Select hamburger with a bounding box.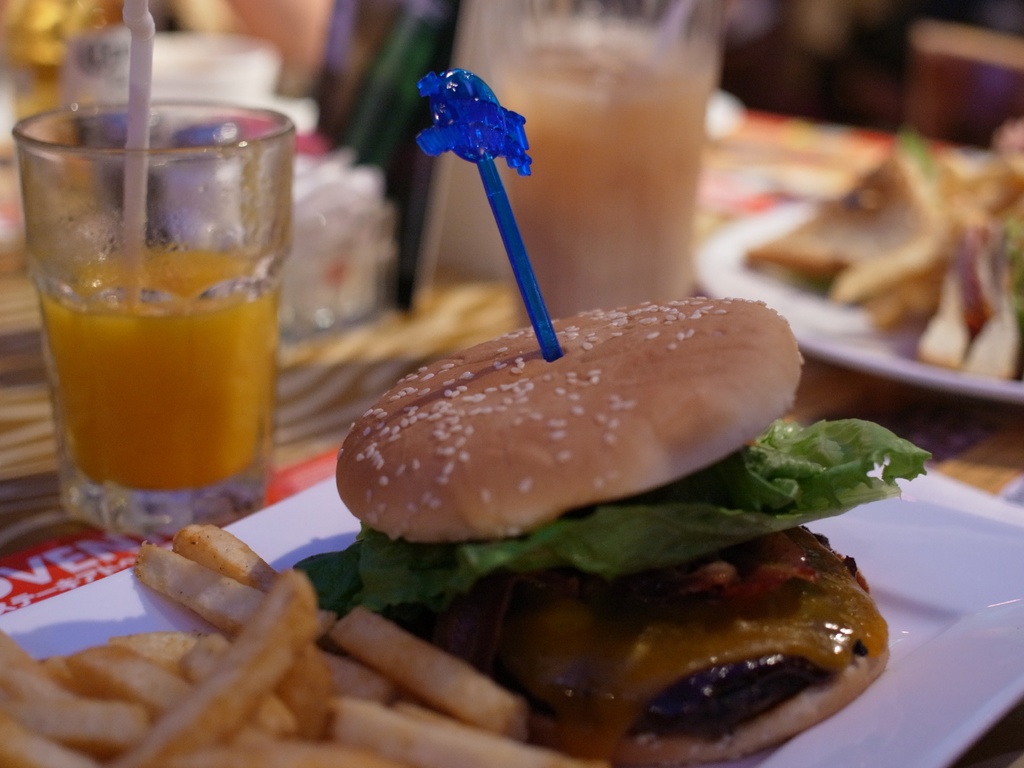
<region>291, 296, 931, 767</region>.
